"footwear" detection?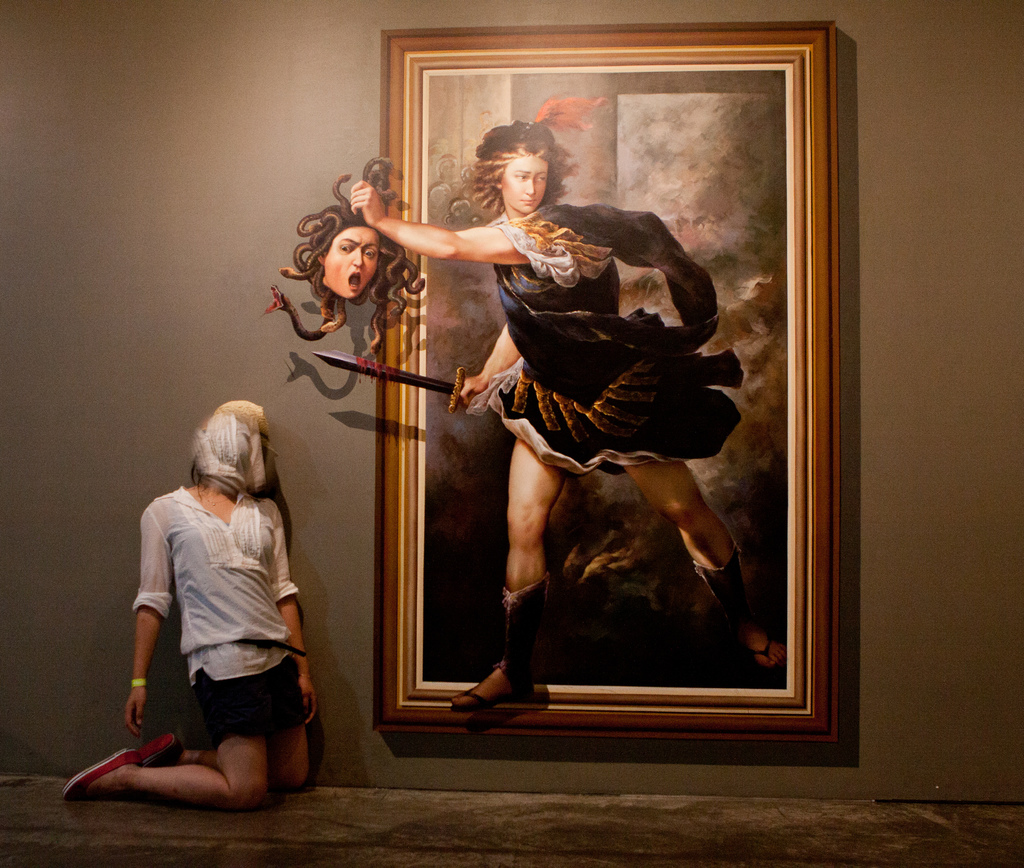
689/539/787/675
